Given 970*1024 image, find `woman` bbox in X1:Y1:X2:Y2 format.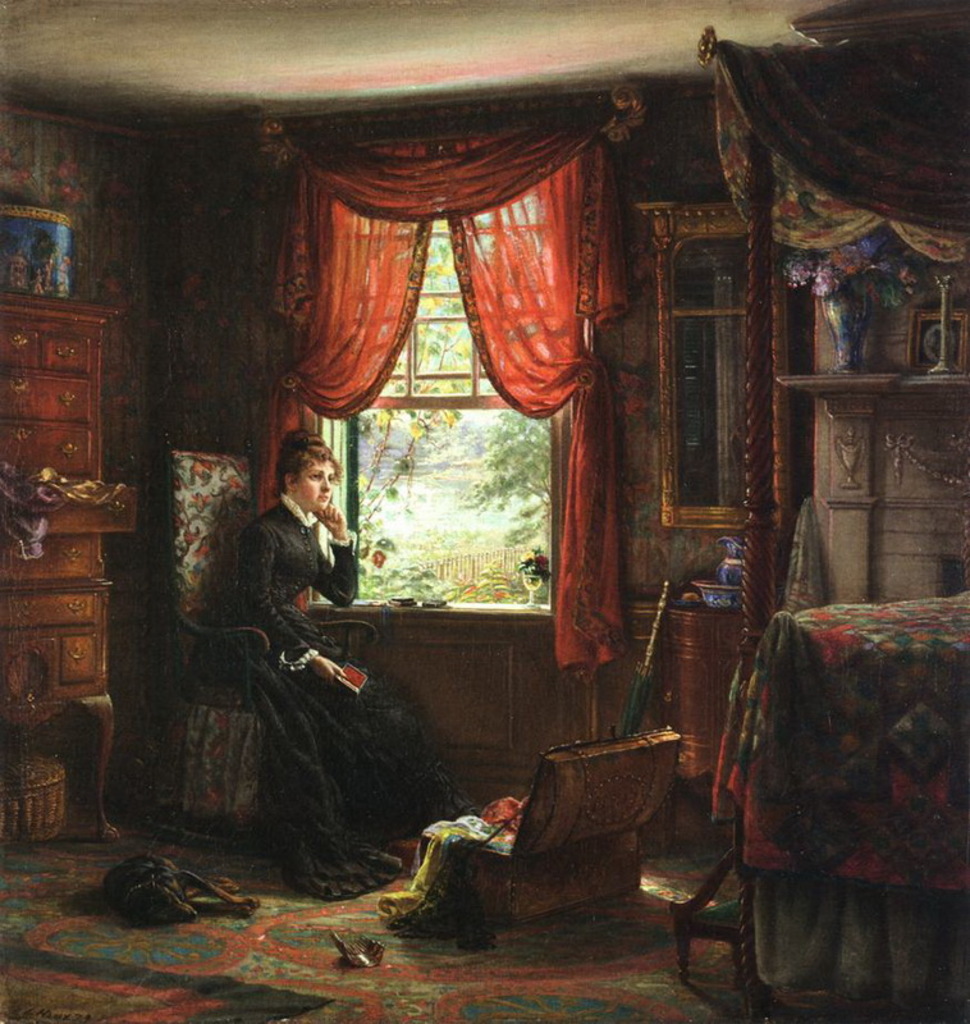
209:425:398:872.
